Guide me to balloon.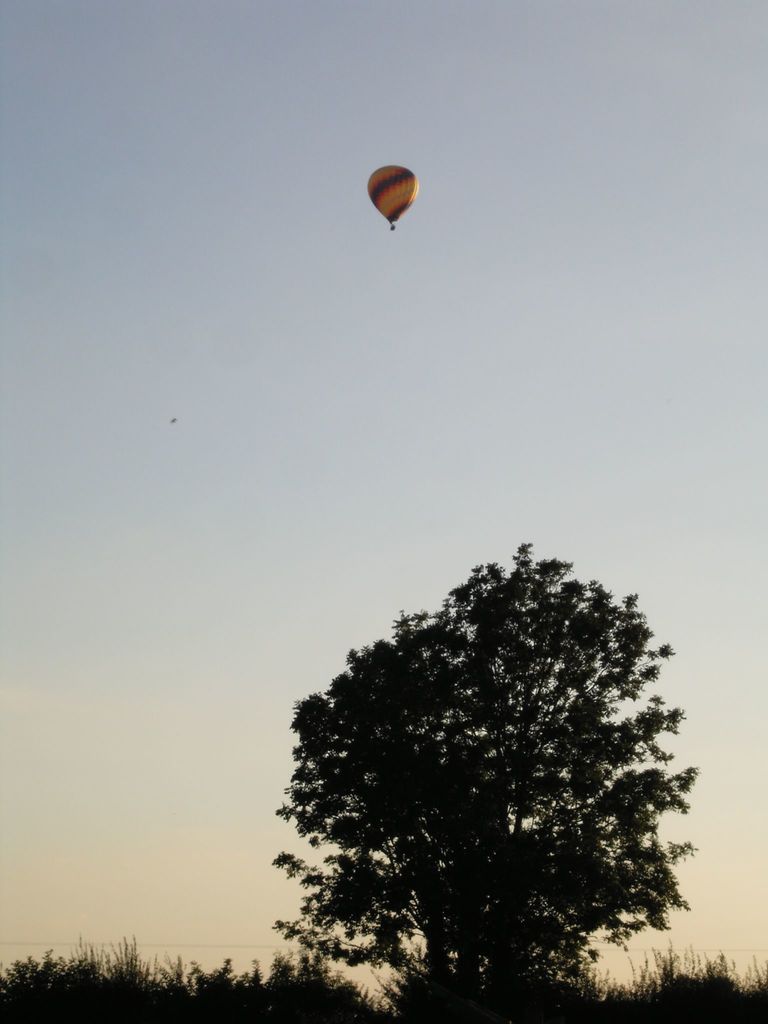
Guidance: {"left": 368, "top": 164, "right": 417, "bottom": 223}.
